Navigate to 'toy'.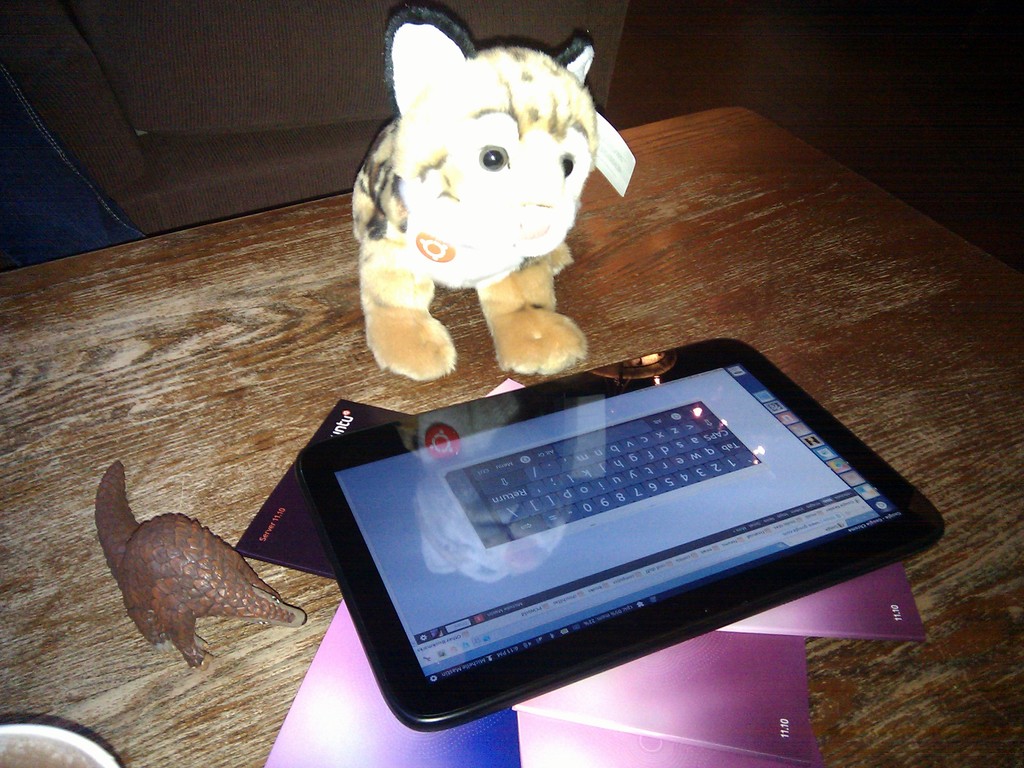
Navigation target: [93, 449, 301, 671].
